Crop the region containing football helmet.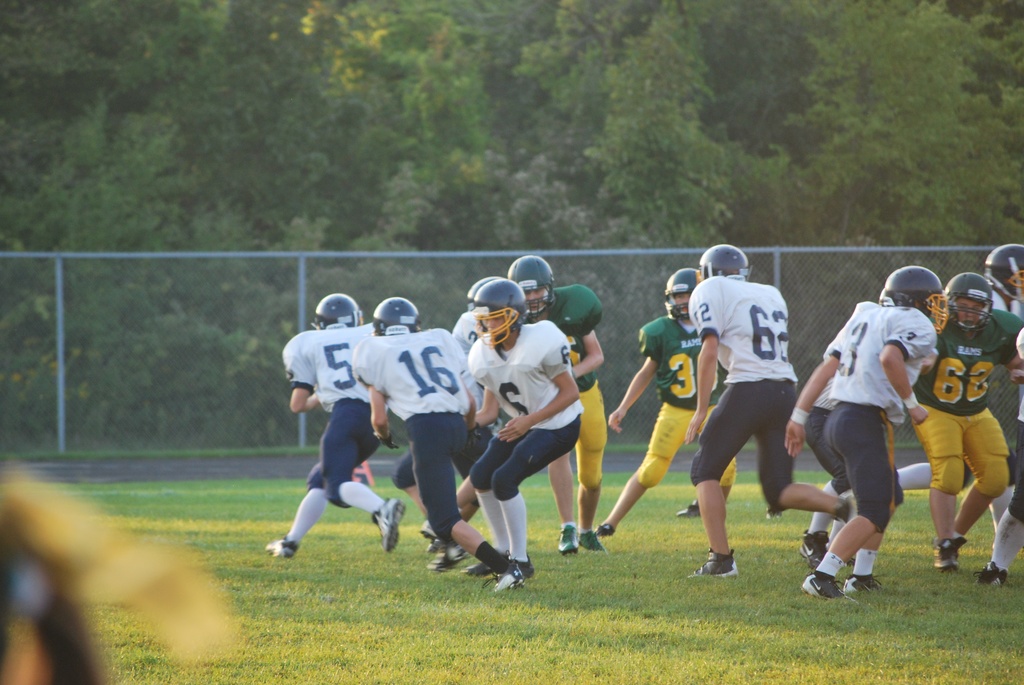
Crop region: x1=507, y1=253, x2=557, y2=317.
